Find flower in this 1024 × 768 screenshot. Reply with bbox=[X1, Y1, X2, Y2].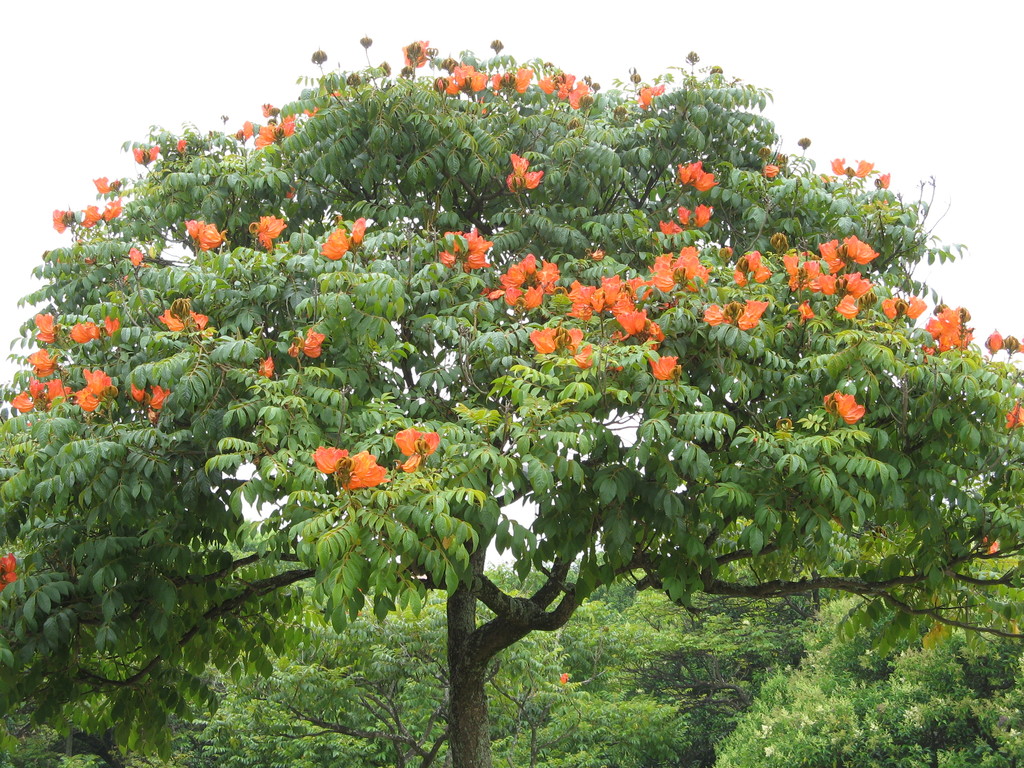
bbox=[984, 537, 996, 553].
